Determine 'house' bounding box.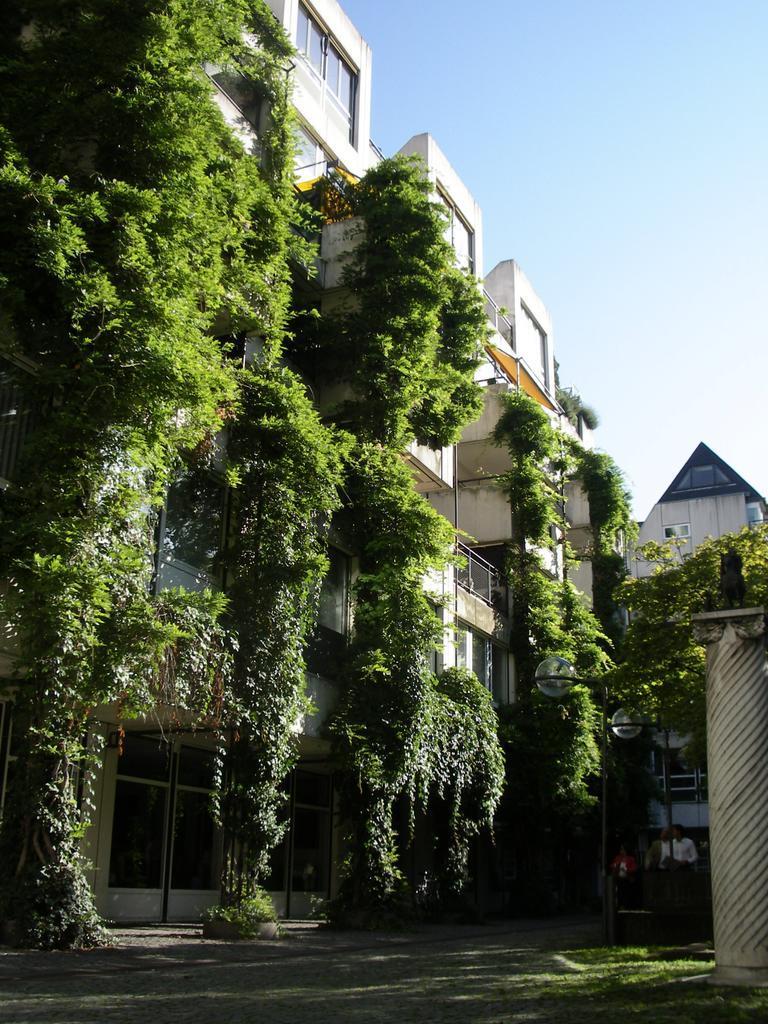
Determined: locate(393, 149, 470, 744).
